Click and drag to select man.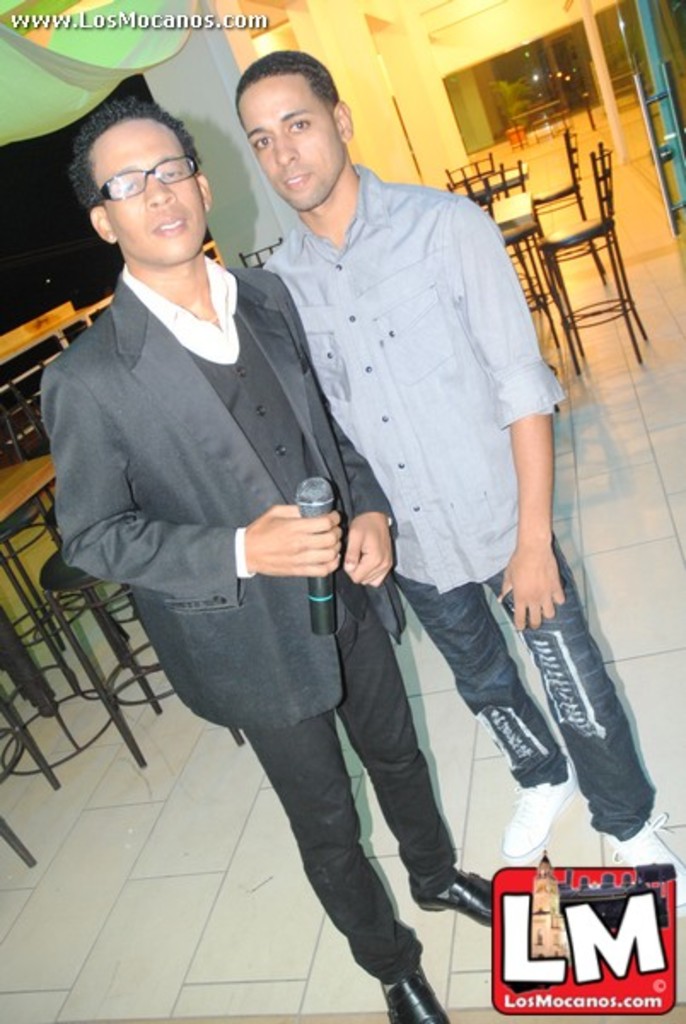
Selection: BBox(235, 48, 684, 905).
